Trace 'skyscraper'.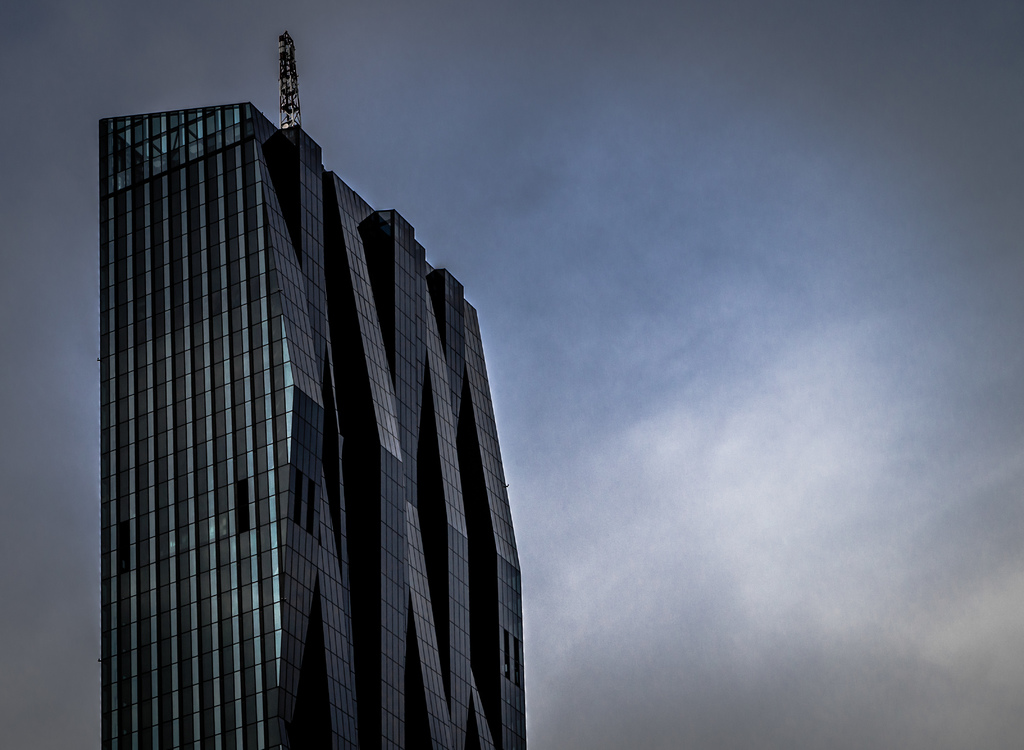
Traced to [x1=82, y1=65, x2=529, y2=749].
